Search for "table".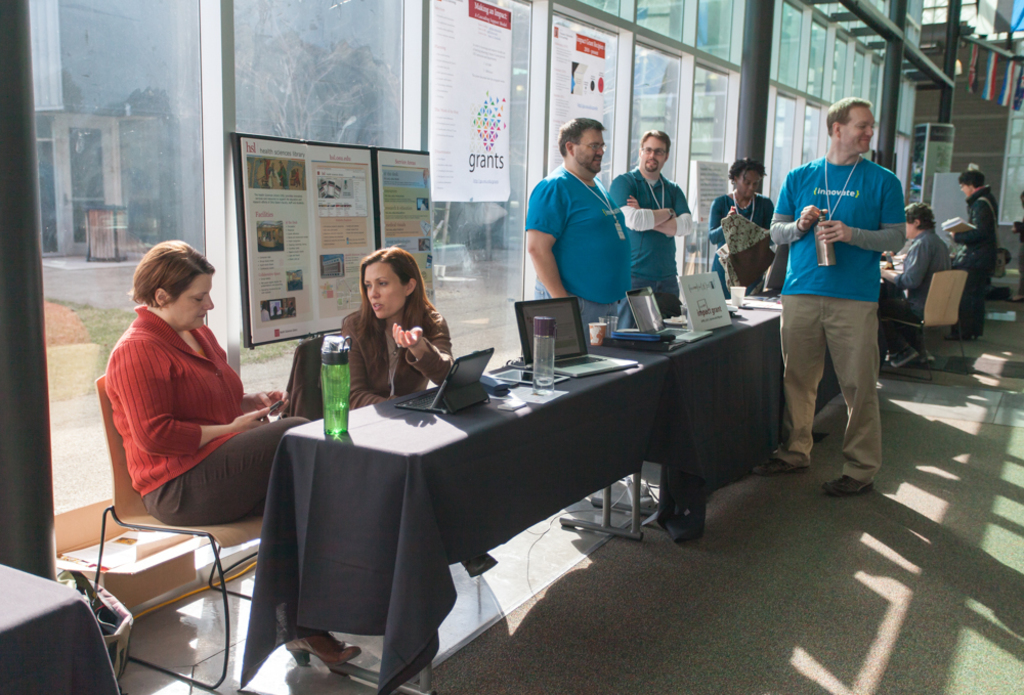
Found at <box>273,342,666,694</box>.
